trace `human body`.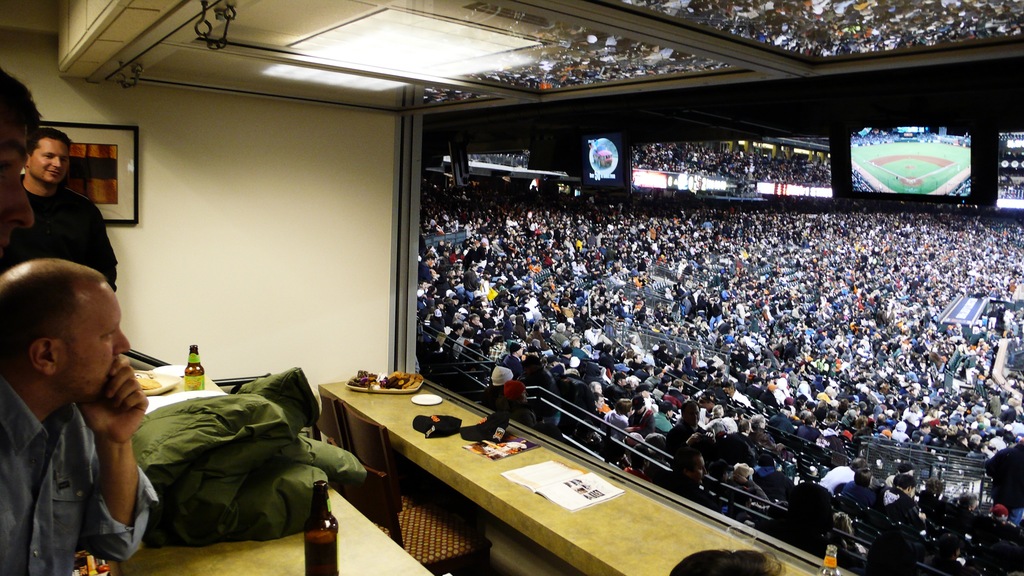
Traced to 484, 196, 495, 196.
